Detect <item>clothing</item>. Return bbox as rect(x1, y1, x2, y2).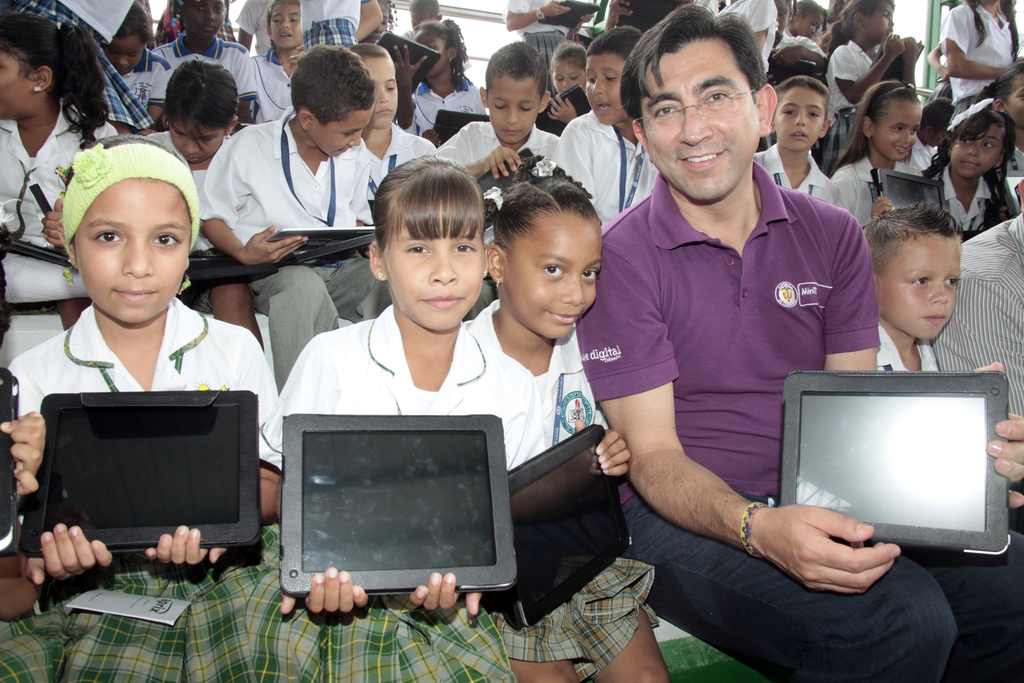
rect(301, 0, 371, 45).
